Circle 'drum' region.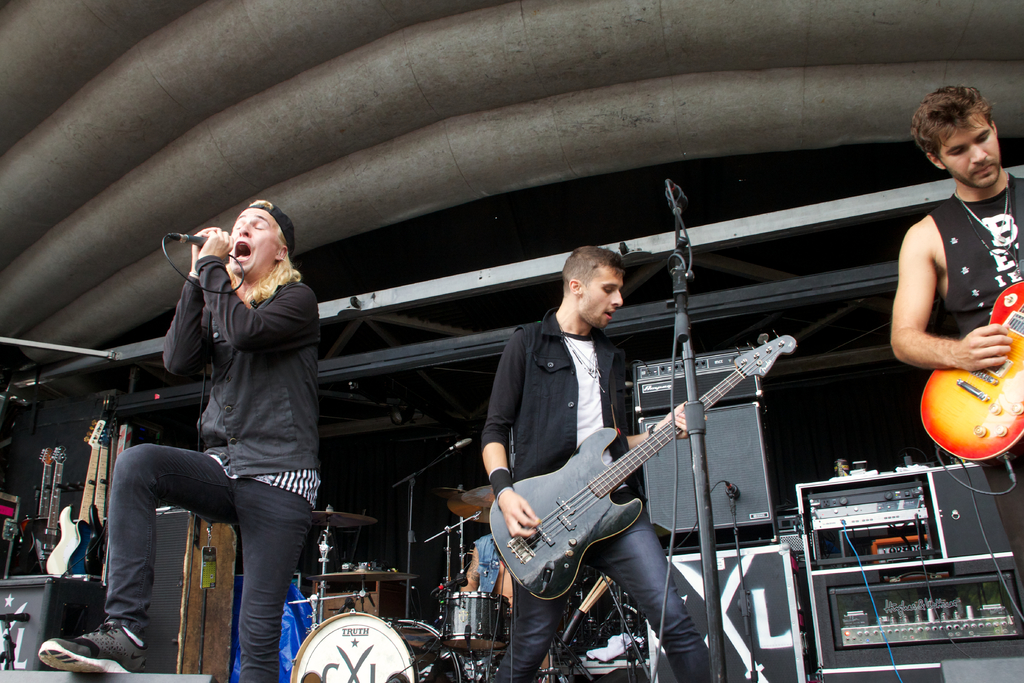
Region: left=288, top=608, right=461, bottom=682.
